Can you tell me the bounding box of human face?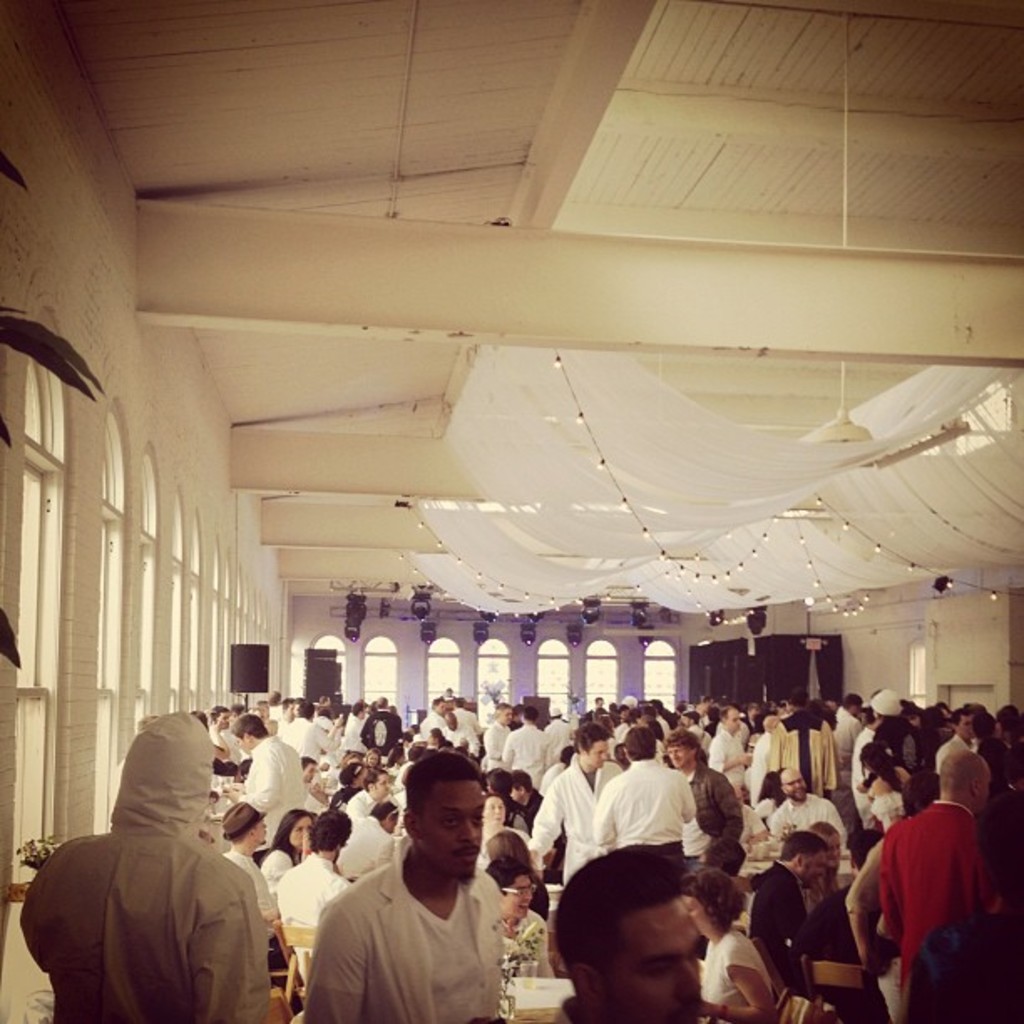
(x1=236, y1=713, x2=266, y2=743).
